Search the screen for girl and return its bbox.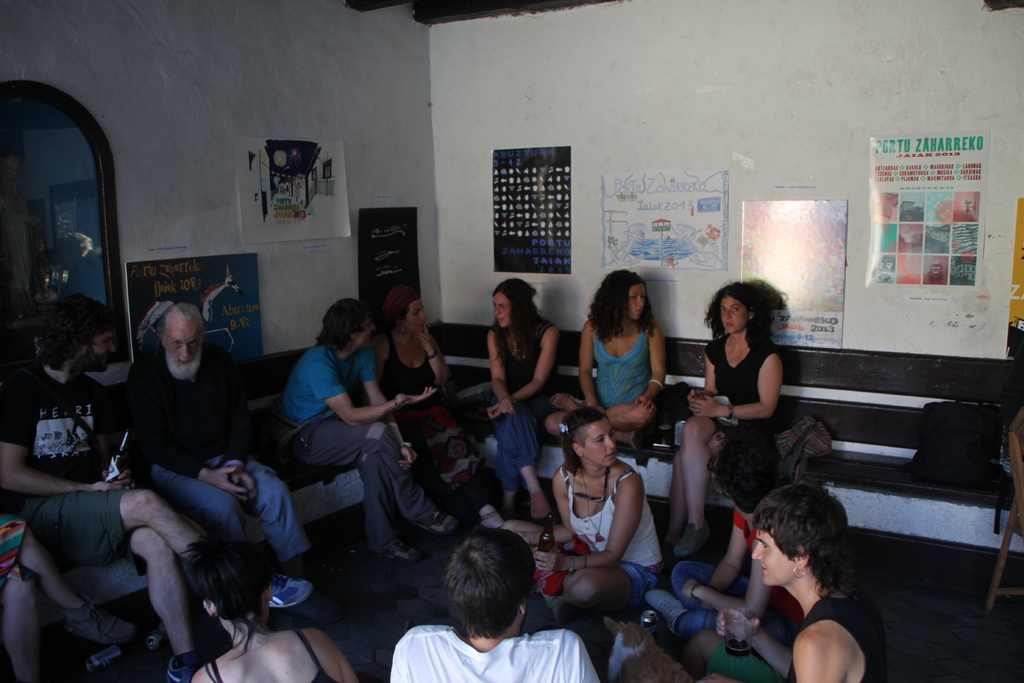
Found: box(376, 284, 474, 494).
